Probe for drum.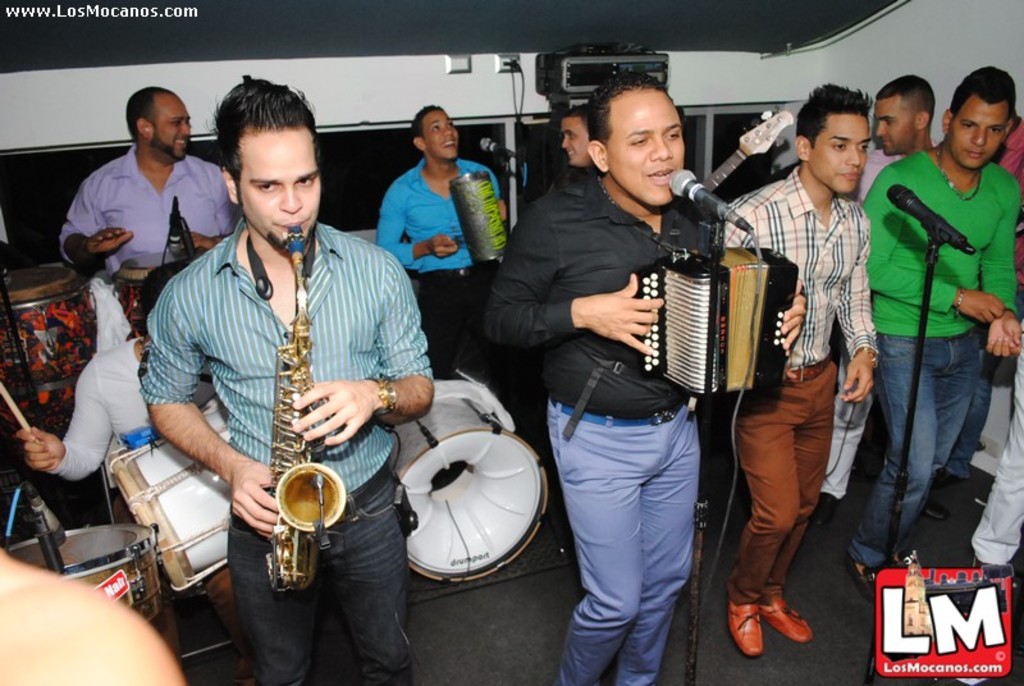
Probe result: [0, 269, 97, 438].
